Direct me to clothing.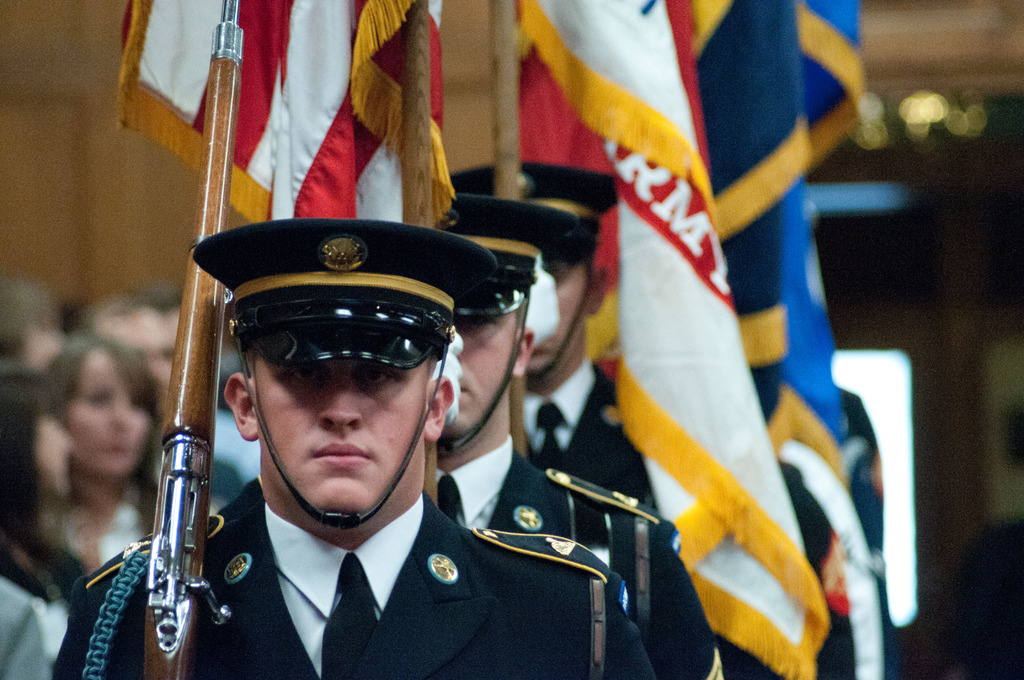
Direction: [435,429,732,679].
